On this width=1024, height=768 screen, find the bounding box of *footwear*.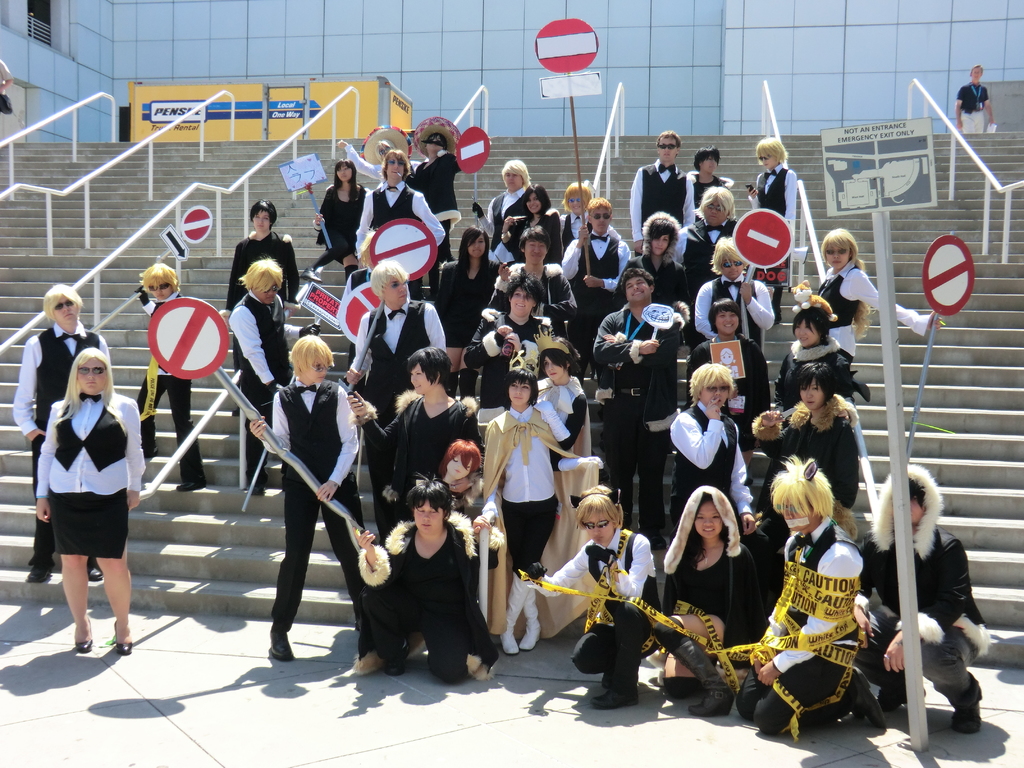
Bounding box: BBox(952, 666, 981, 735).
